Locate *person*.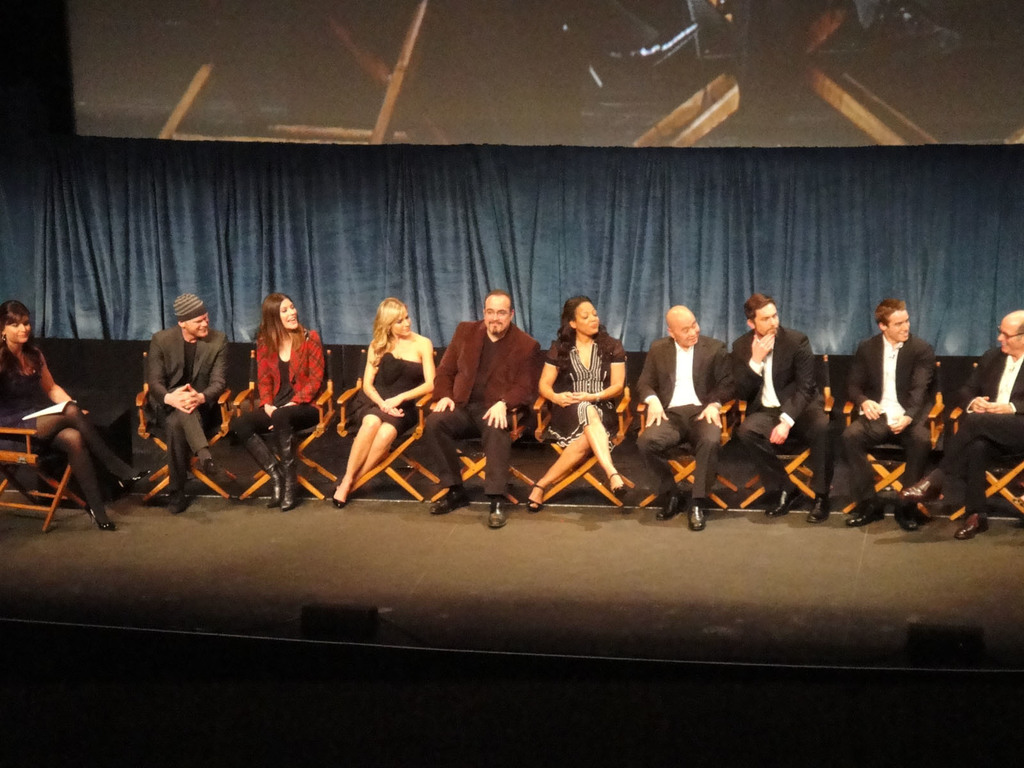
Bounding box: box(0, 303, 138, 531).
